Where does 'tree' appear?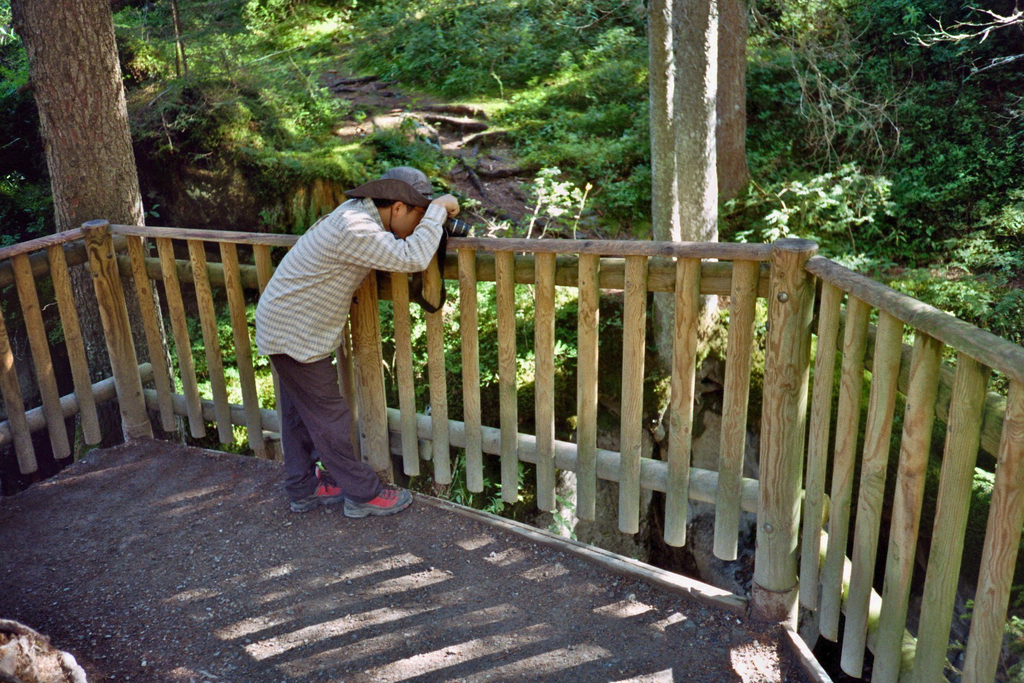
Appears at [x1=162, y1=0, x2=193, y2=82].
